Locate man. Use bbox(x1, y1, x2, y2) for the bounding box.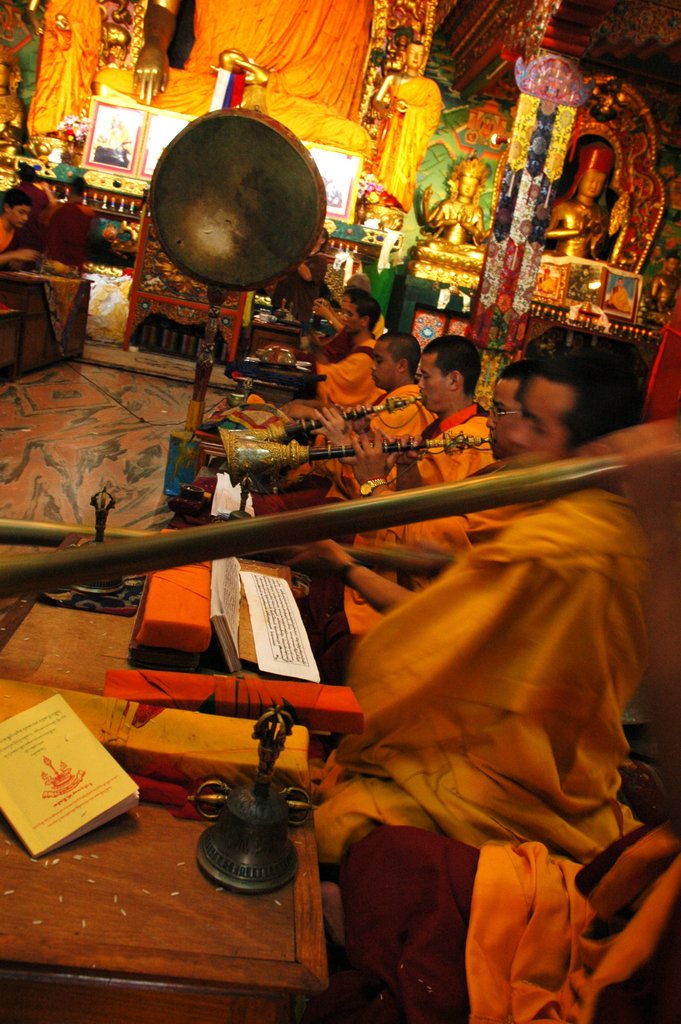
bbox(0, 183, 46, 314).
